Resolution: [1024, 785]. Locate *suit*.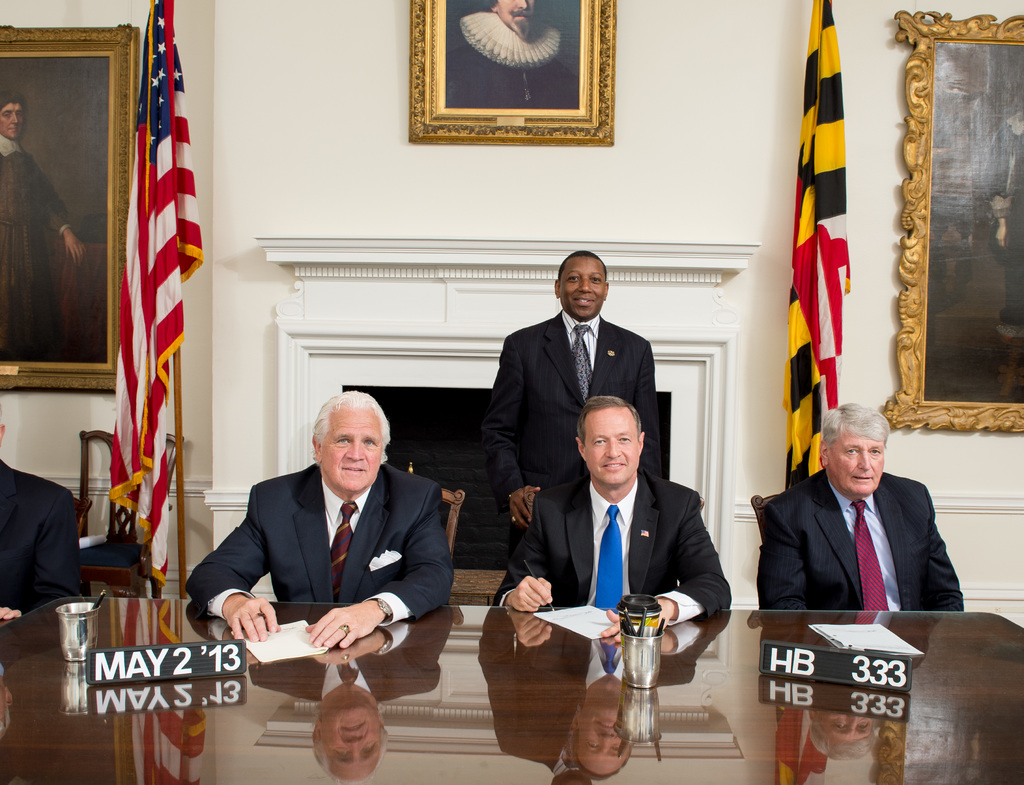
[492,473,731,629].
